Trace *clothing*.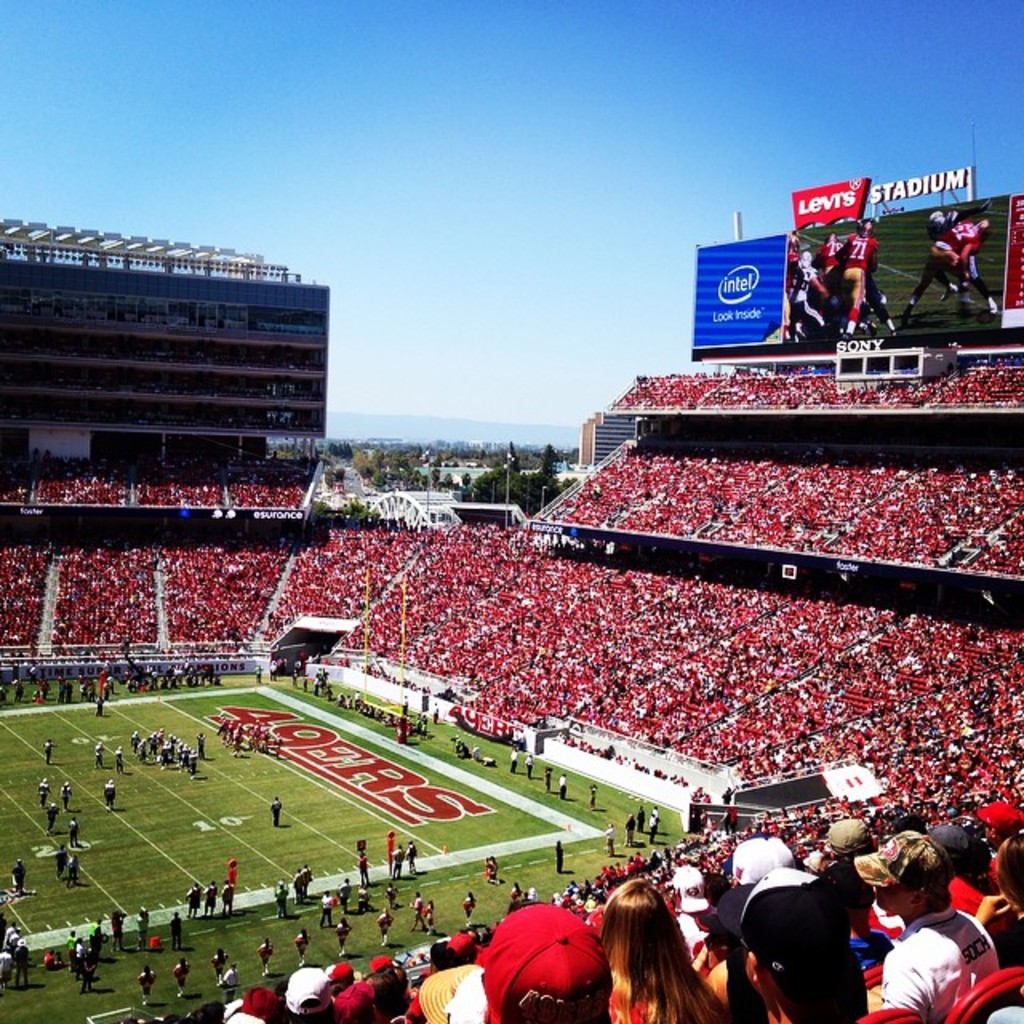
Traced to 0,526,1022,1016.
